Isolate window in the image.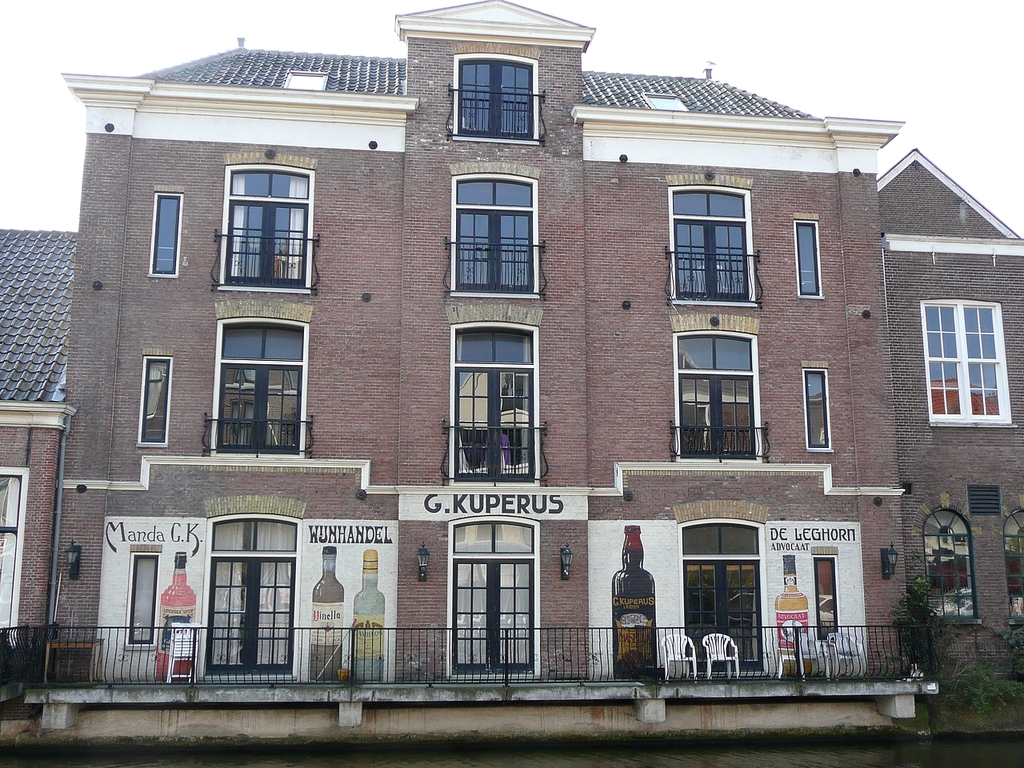
Isolated region: 683, 516, 765, 668.
